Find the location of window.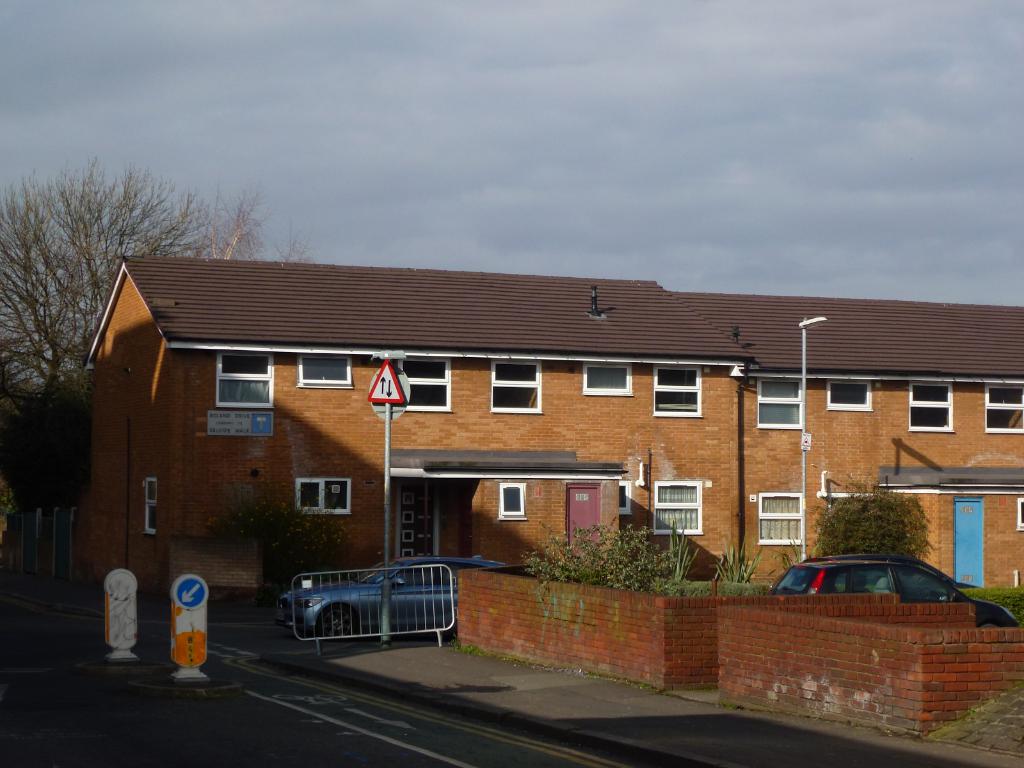
Location: left=755, top=493, right=804, bottom=542.
